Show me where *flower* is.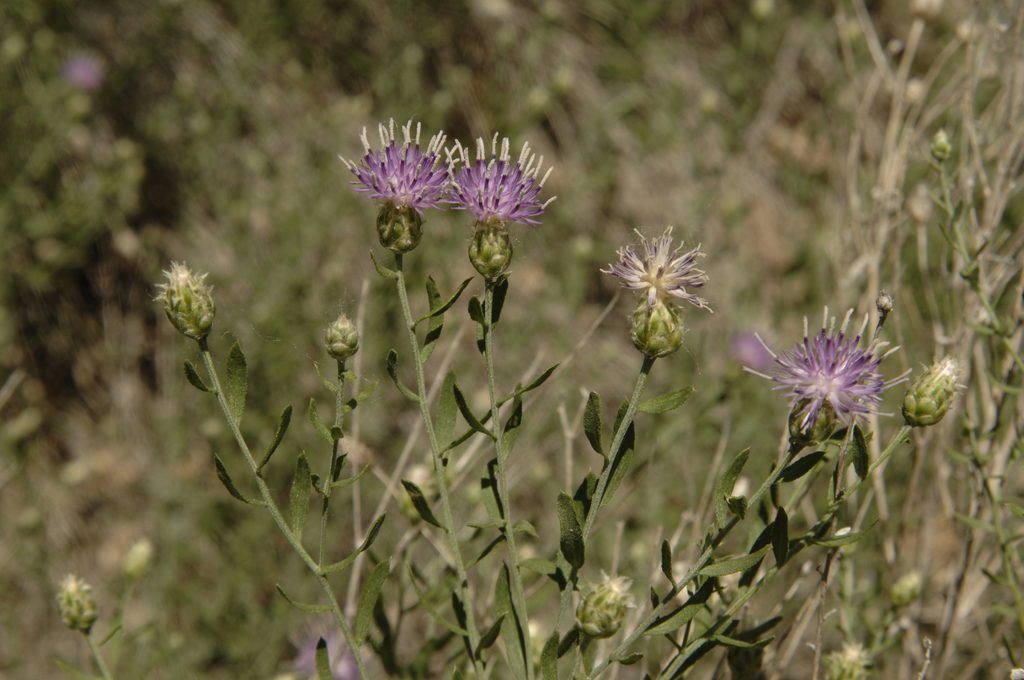
*flower* is at <bbox>746, 302, 915, 432</bbox>.
